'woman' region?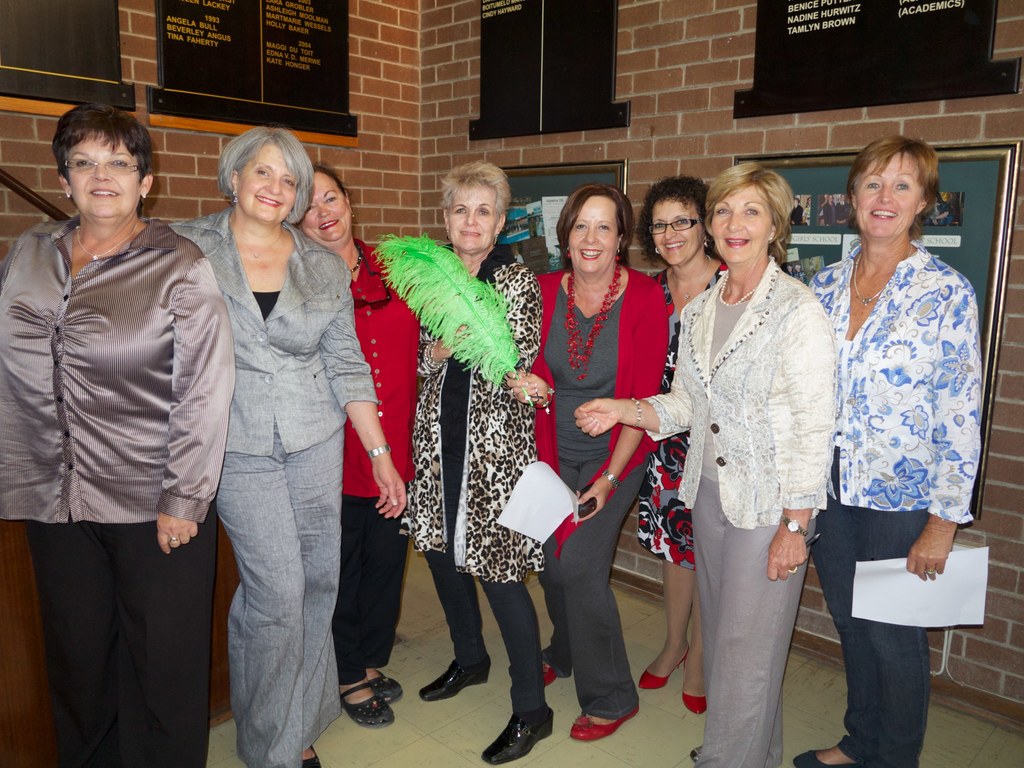
{"x1": 653, "y1": 164, "x2": 835, "y2": 764}
